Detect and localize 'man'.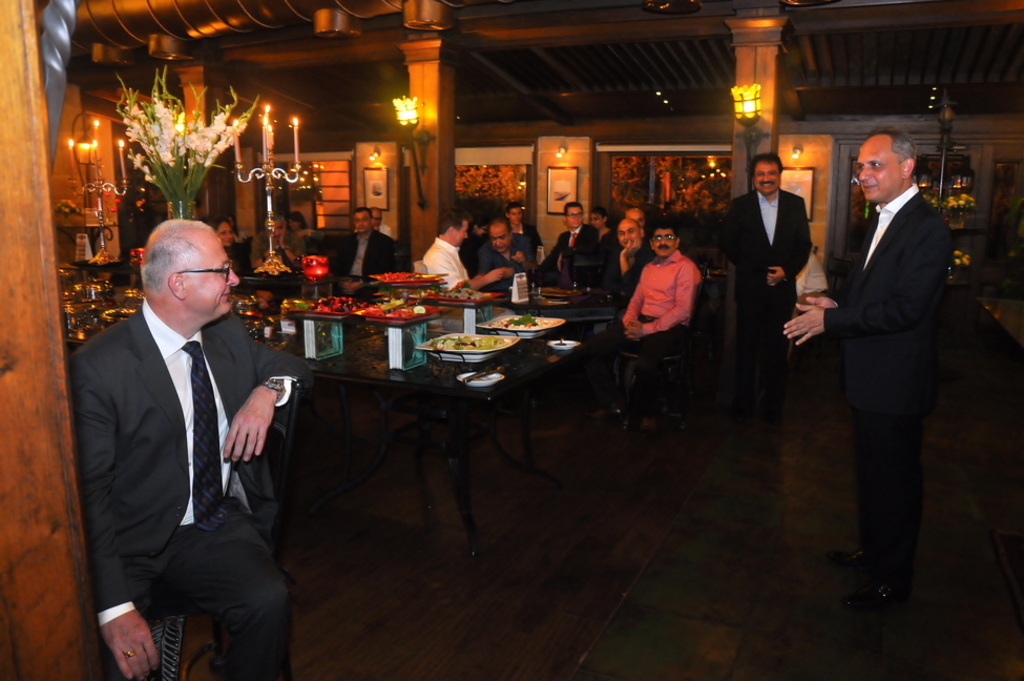
Localized at 595,216,652,298.
